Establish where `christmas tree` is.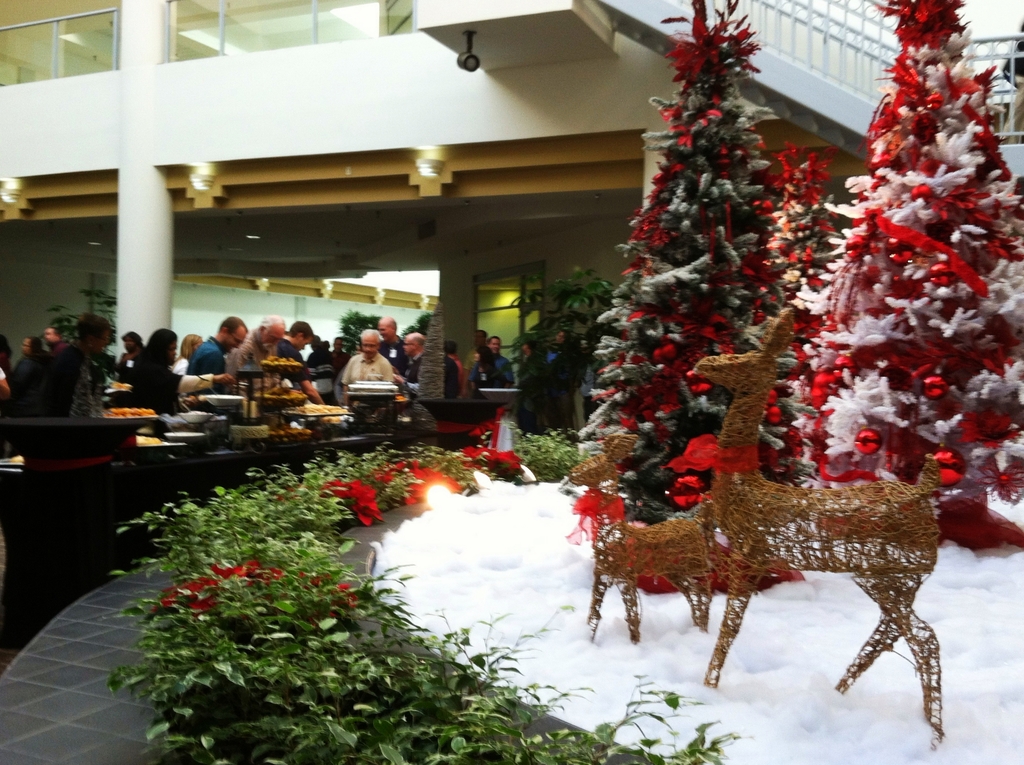
Established at (564, 0, 797, 524).
